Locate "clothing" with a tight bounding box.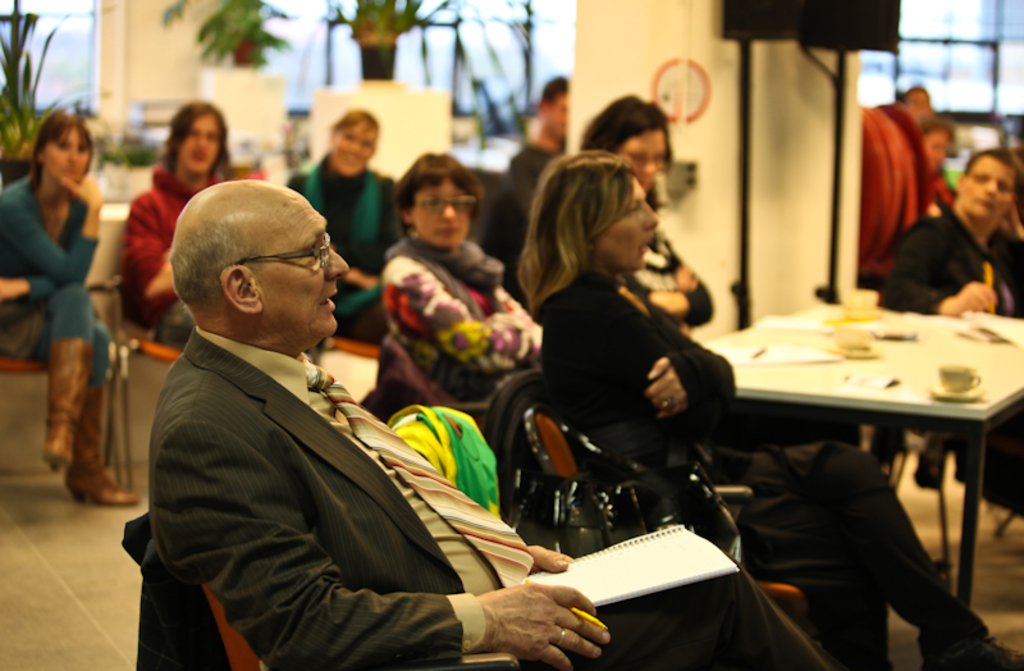
[287, 152, 407, 336].
